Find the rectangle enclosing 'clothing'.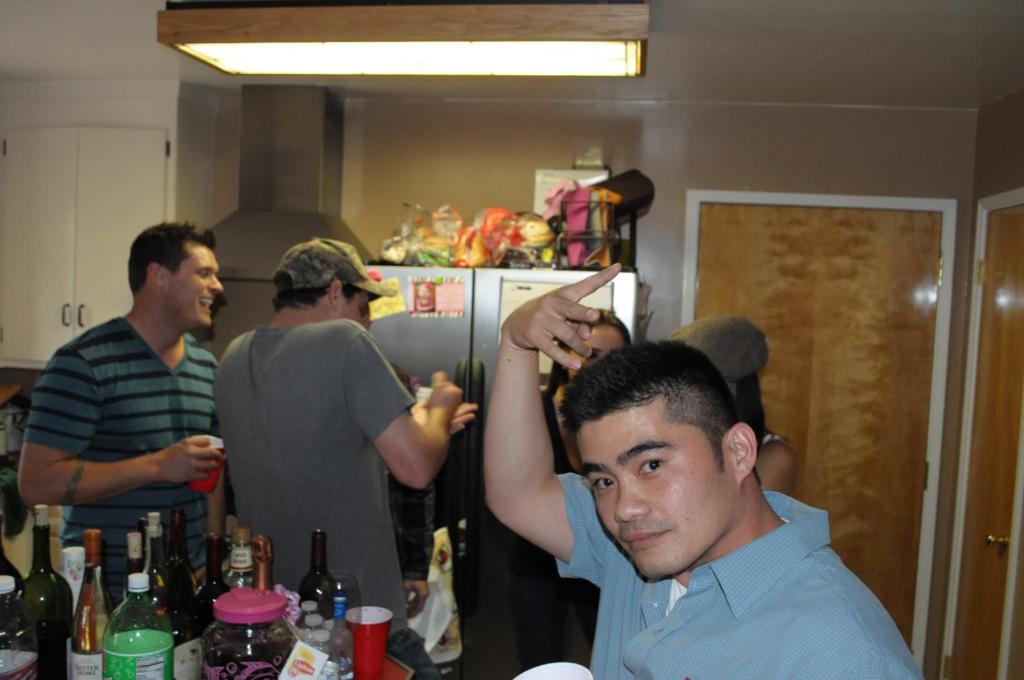
(left=551, top=471, right=924, bottom=679).
